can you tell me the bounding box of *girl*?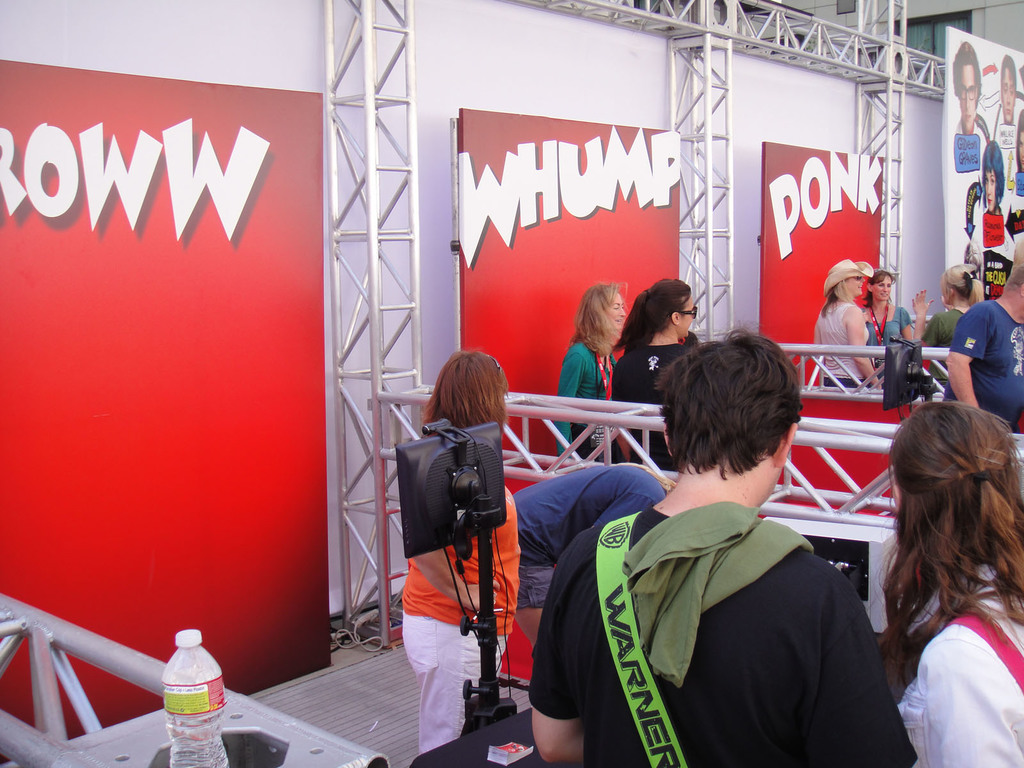
bbox=[606, 273, 703, 473].
